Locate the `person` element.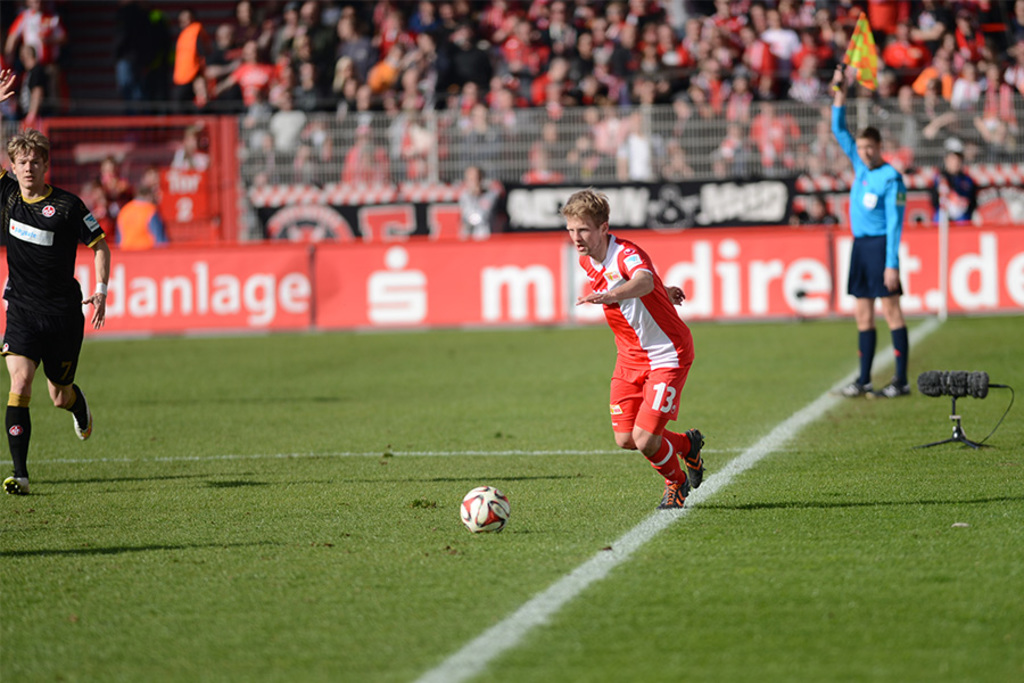
Element bbox: crop(843, 112, 925, 413).
